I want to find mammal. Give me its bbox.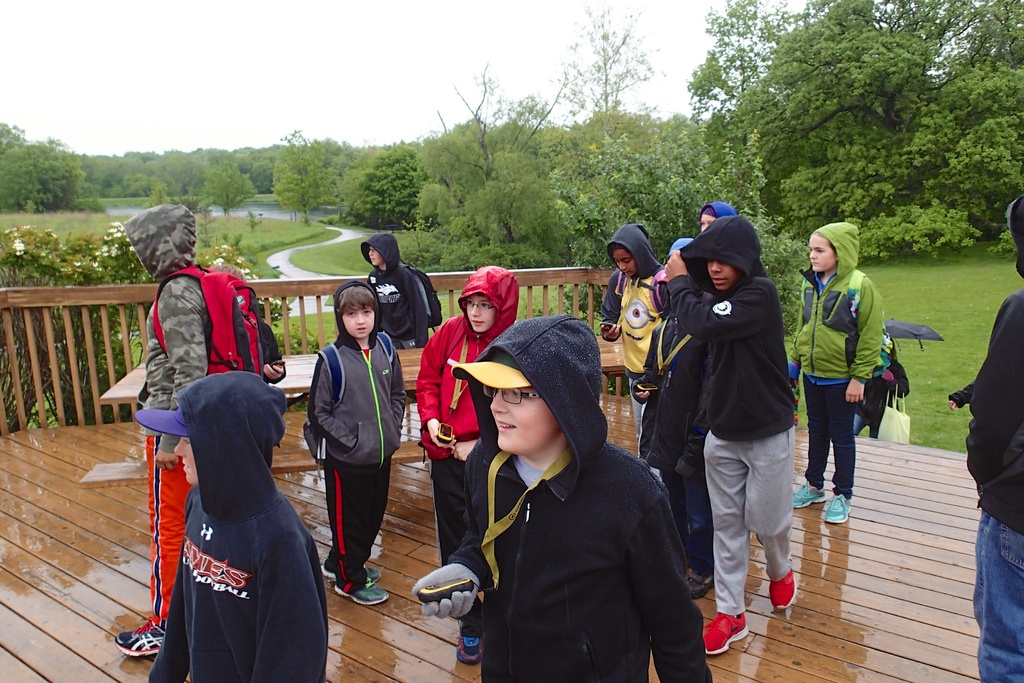
l=356, t=230, r=431, b=398.
